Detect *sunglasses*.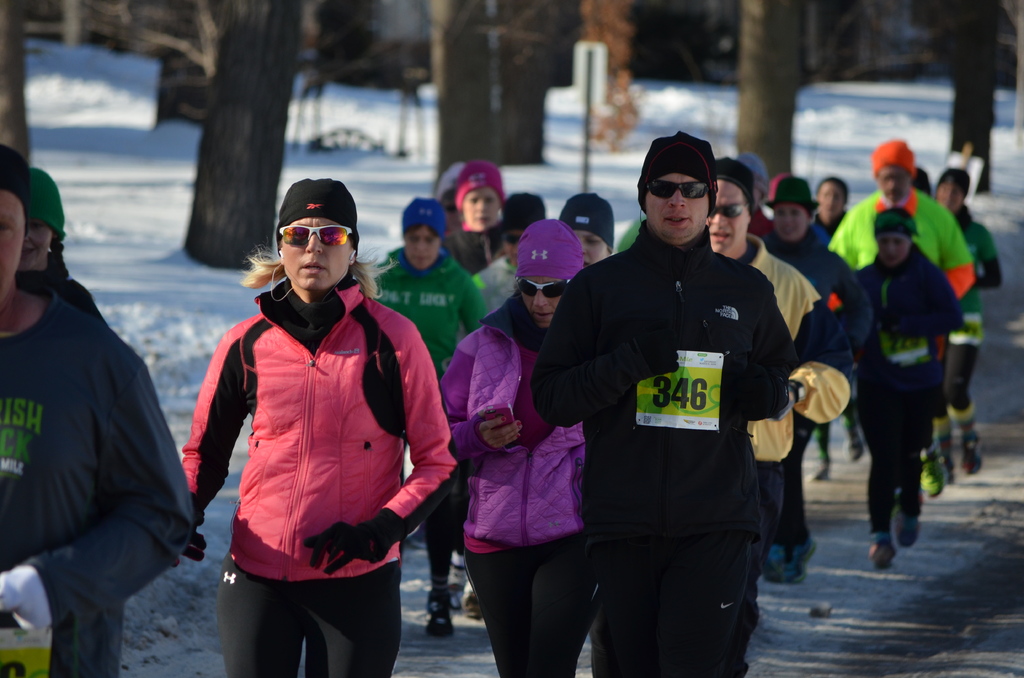
Detected at crop(275, 223, 357, 251).
